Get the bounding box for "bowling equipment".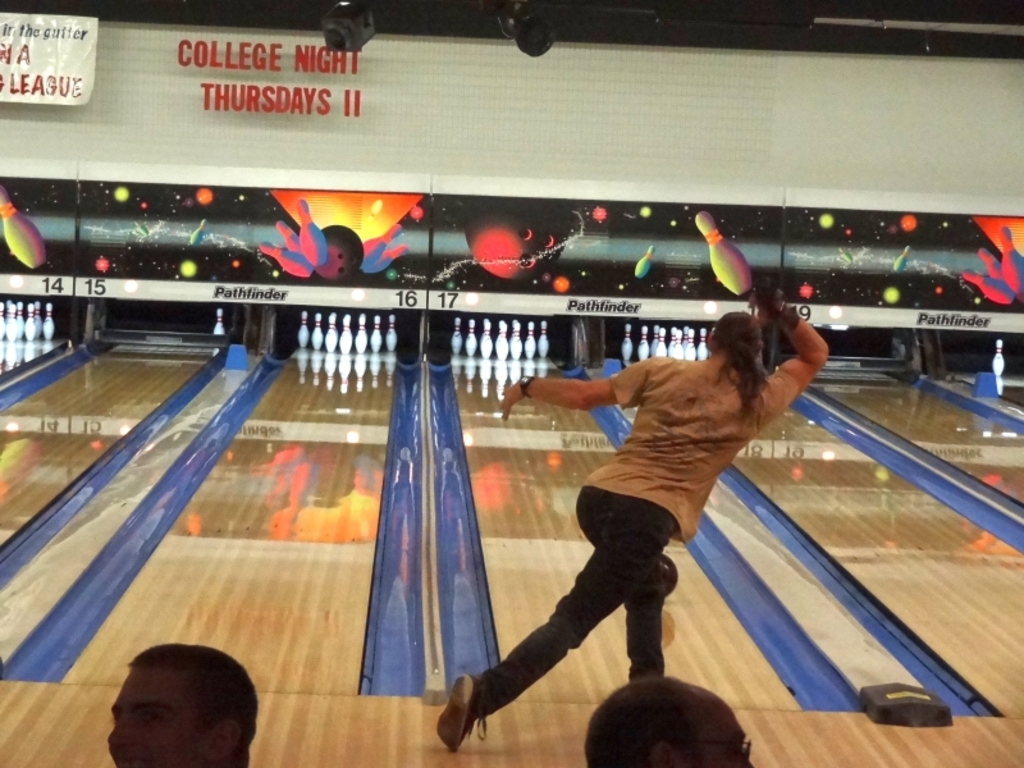
0,187,40,274.
